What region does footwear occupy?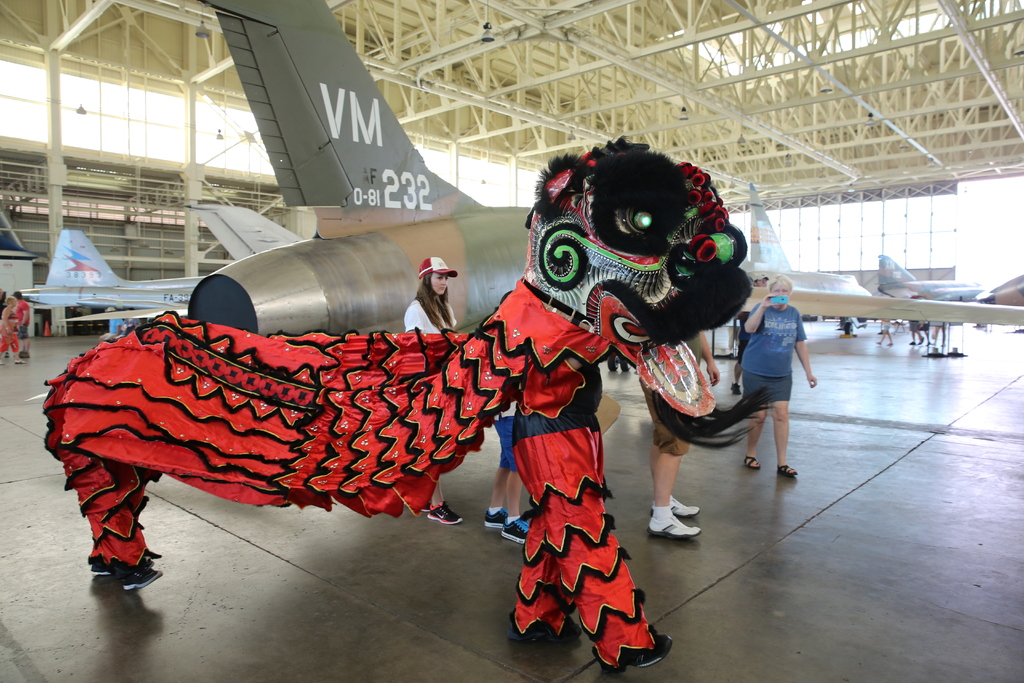
Rect(89, 552, 157, 577).
